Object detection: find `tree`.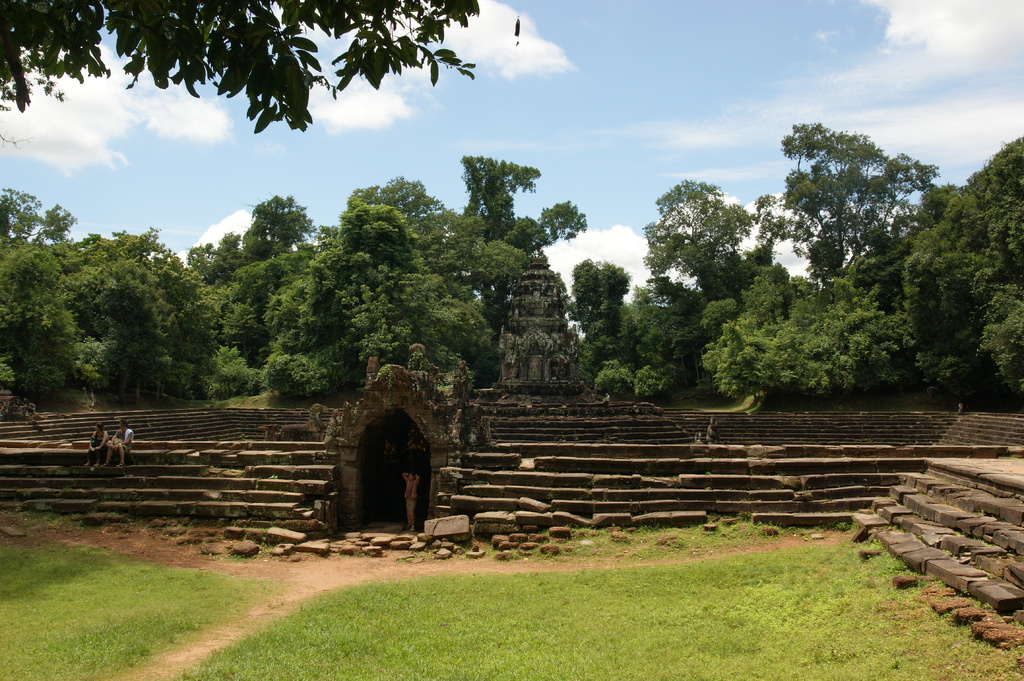
region(0, 0, 480, 136).
